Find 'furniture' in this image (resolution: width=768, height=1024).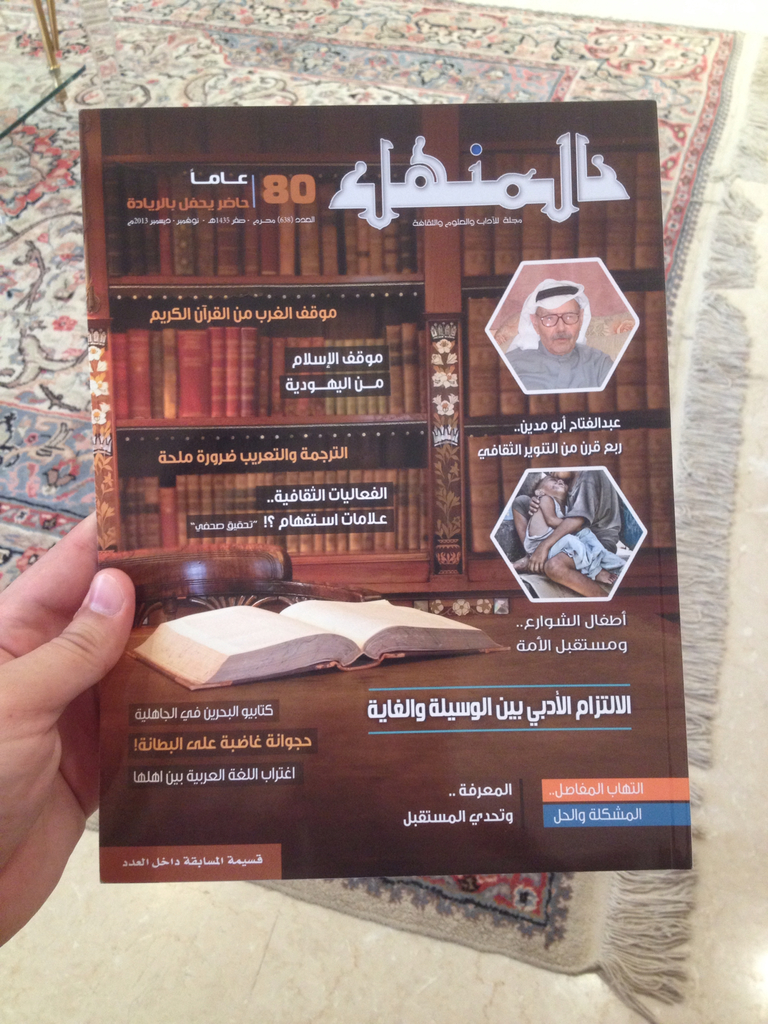
134,579,381,624.
